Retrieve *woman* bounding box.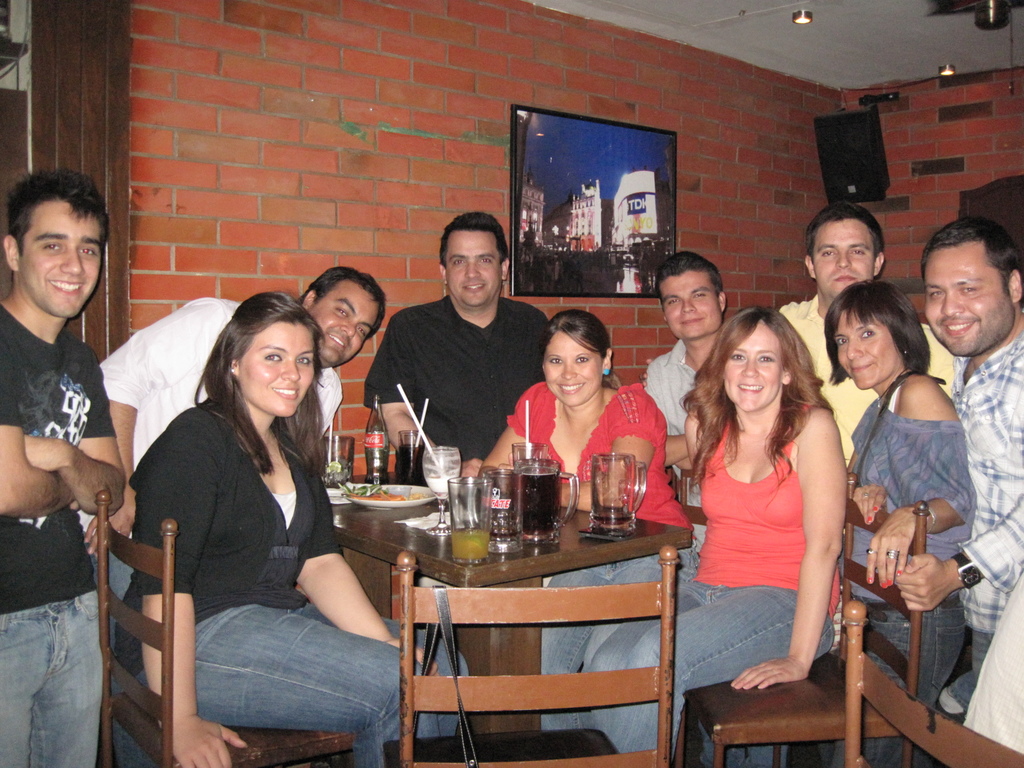
Bounding box: 483:312:690:730.
